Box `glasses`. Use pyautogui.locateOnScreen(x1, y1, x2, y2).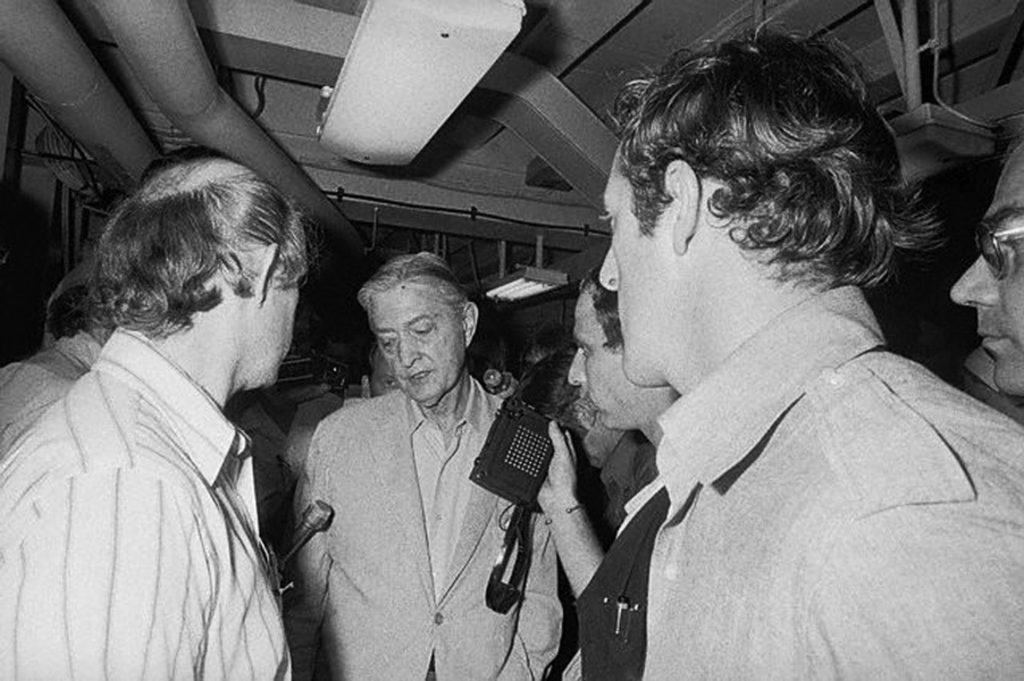
pyautogui.locateOnScreen(976, 221, 1023, 279).
